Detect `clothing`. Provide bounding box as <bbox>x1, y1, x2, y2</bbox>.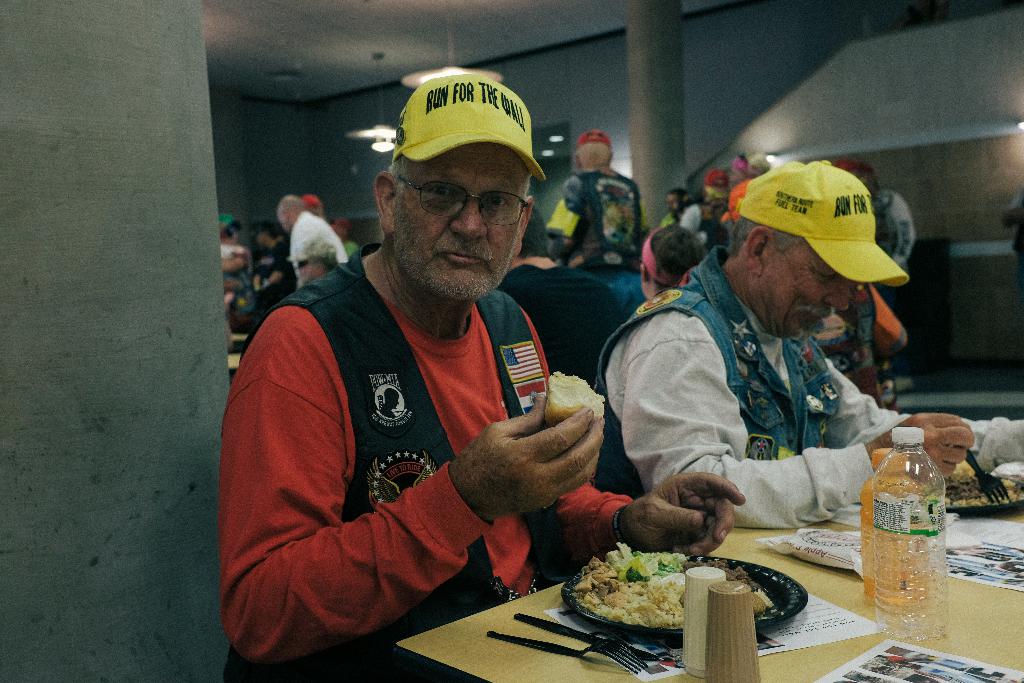
<bbox>566, 161, 637, 267</bbox>.
